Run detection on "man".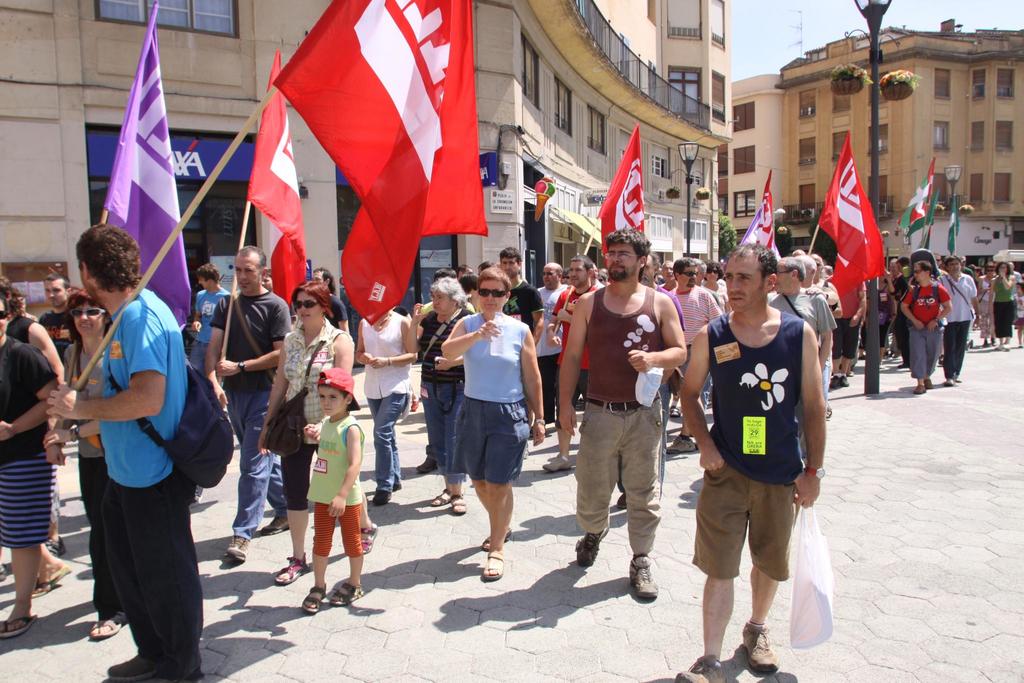
Result: {"left": 806, "top": 252, "right": 844, "bottom": 388}.
